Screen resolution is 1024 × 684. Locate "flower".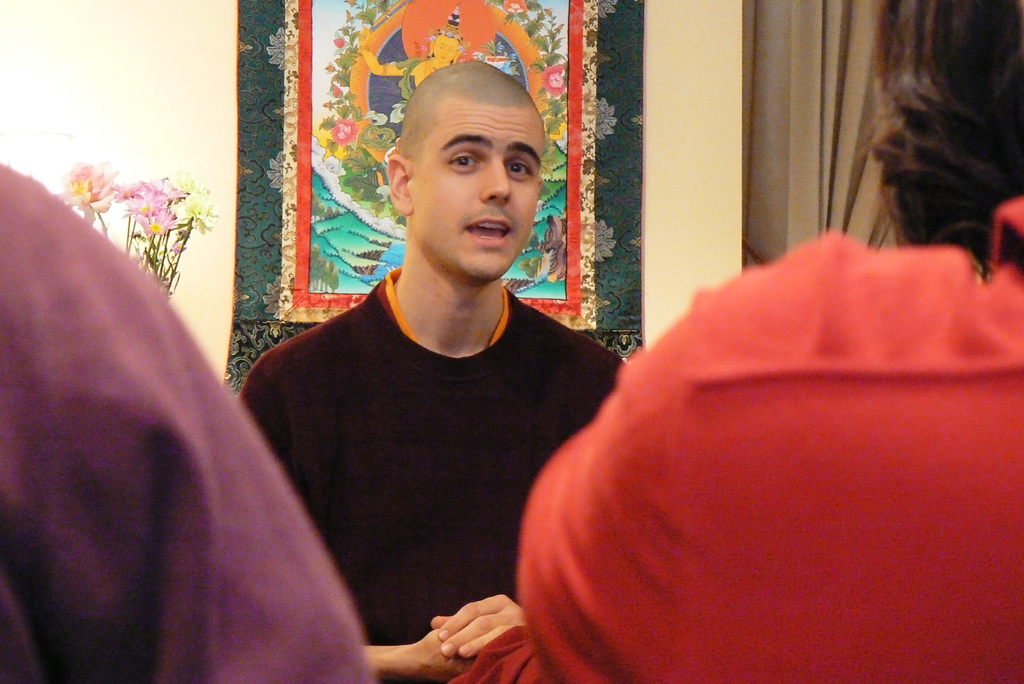
[left=178, top=171, right=206, bottom=191].
